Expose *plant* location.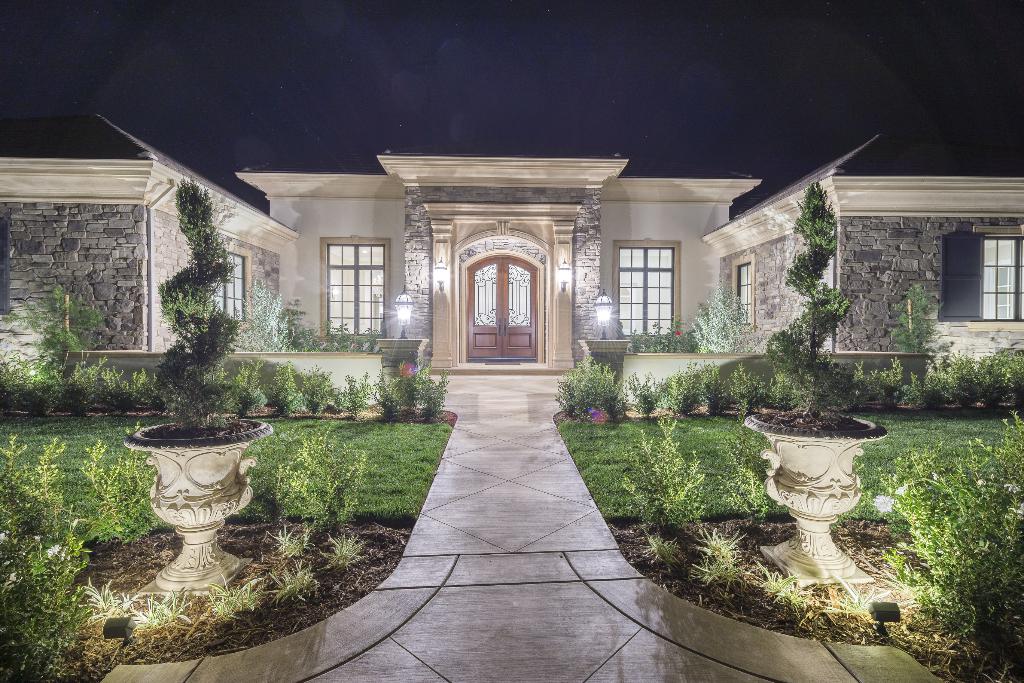
Exposed at locate(257, 514, 323, 561).
